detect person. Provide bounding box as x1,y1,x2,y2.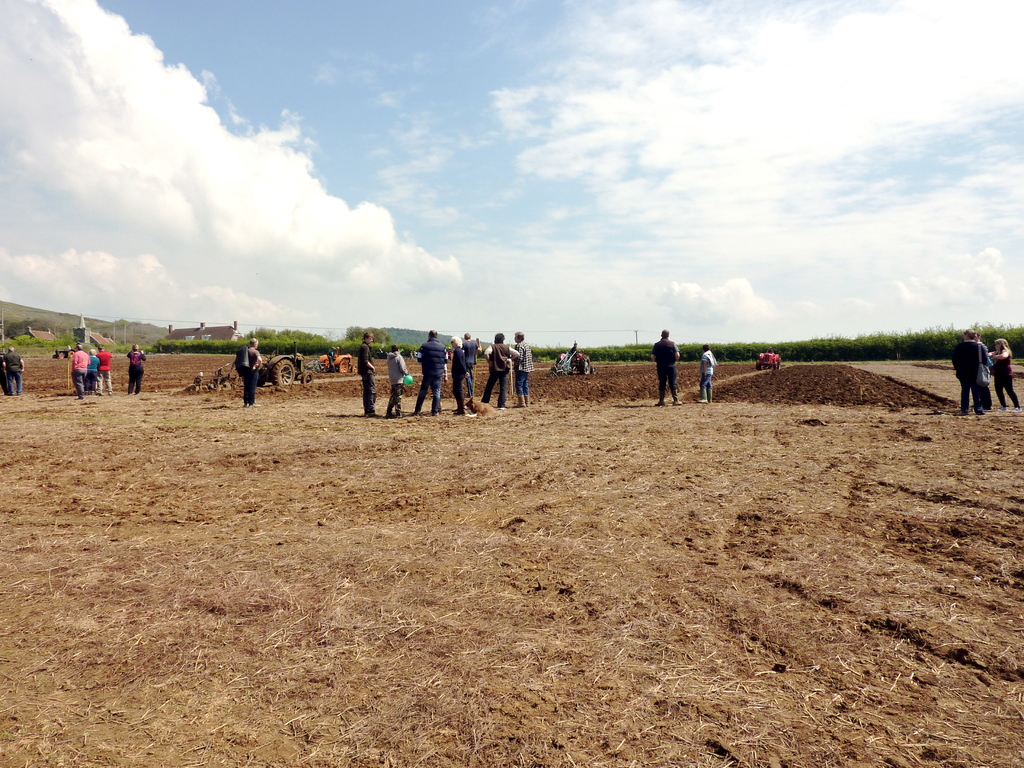
650,324,679,406.
